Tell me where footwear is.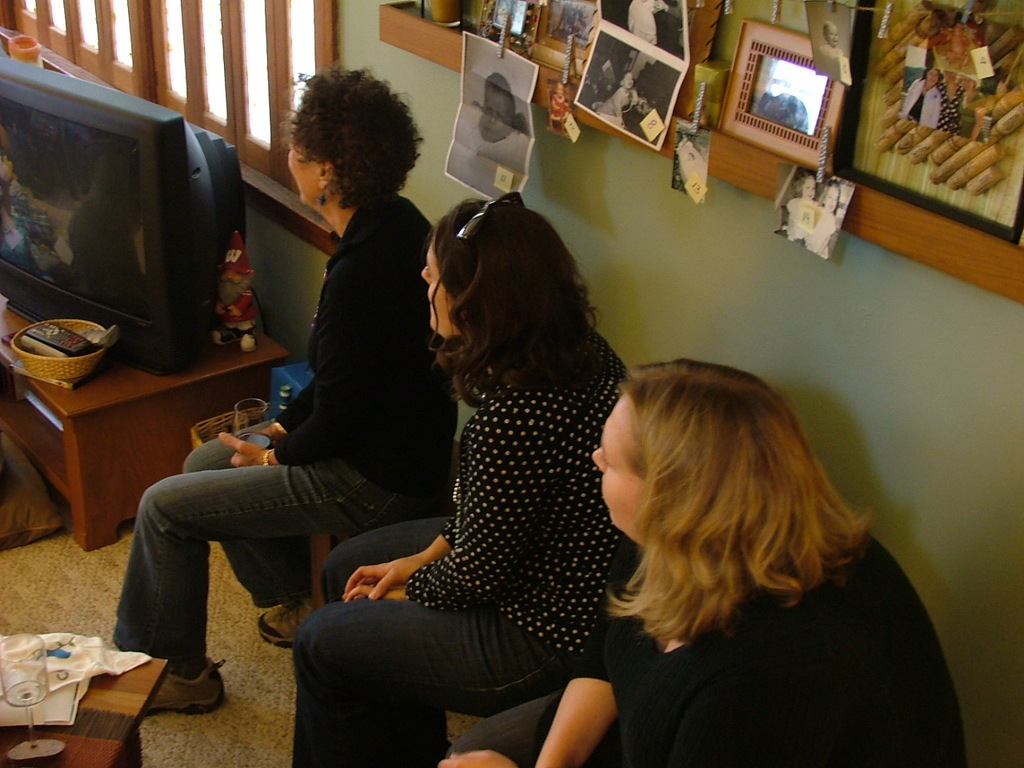
footwear is at Rect(256, 602, 320, 655).
